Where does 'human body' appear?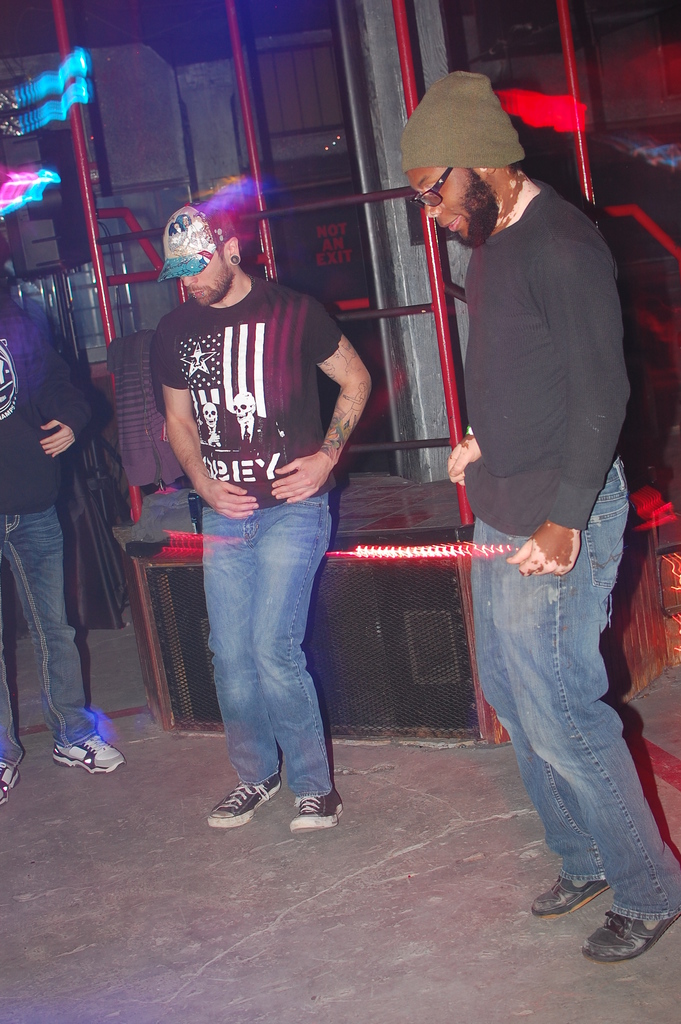
Appears at locate(151, 203, 370, 820).
